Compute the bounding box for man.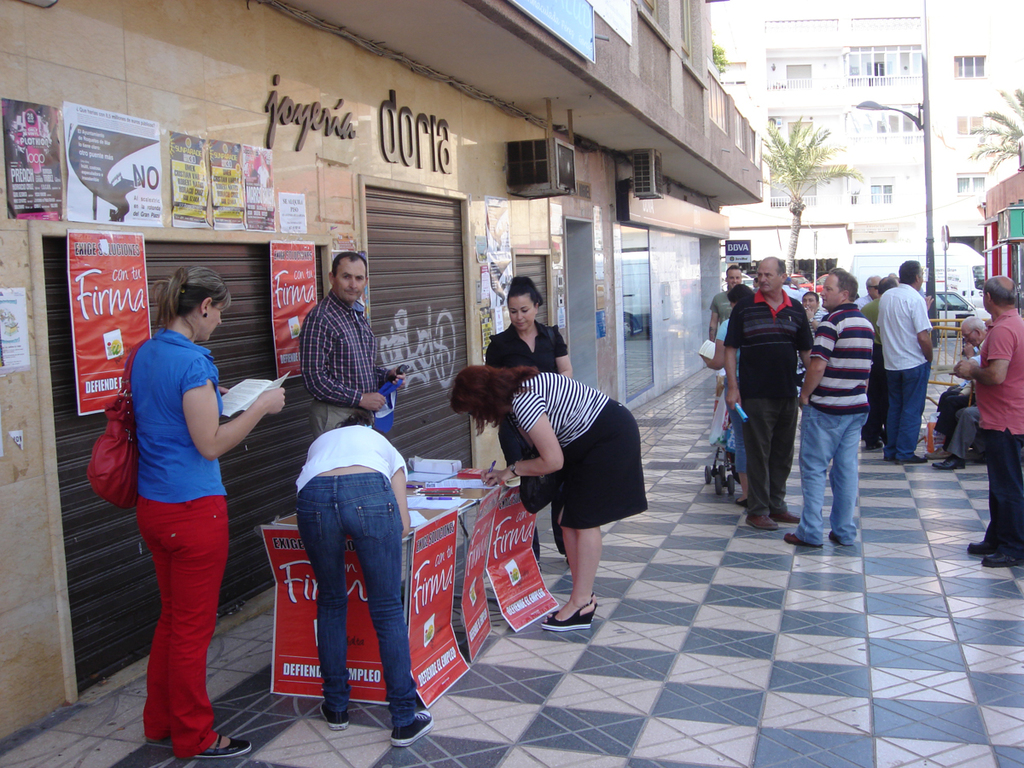
[708,264,742,410].
